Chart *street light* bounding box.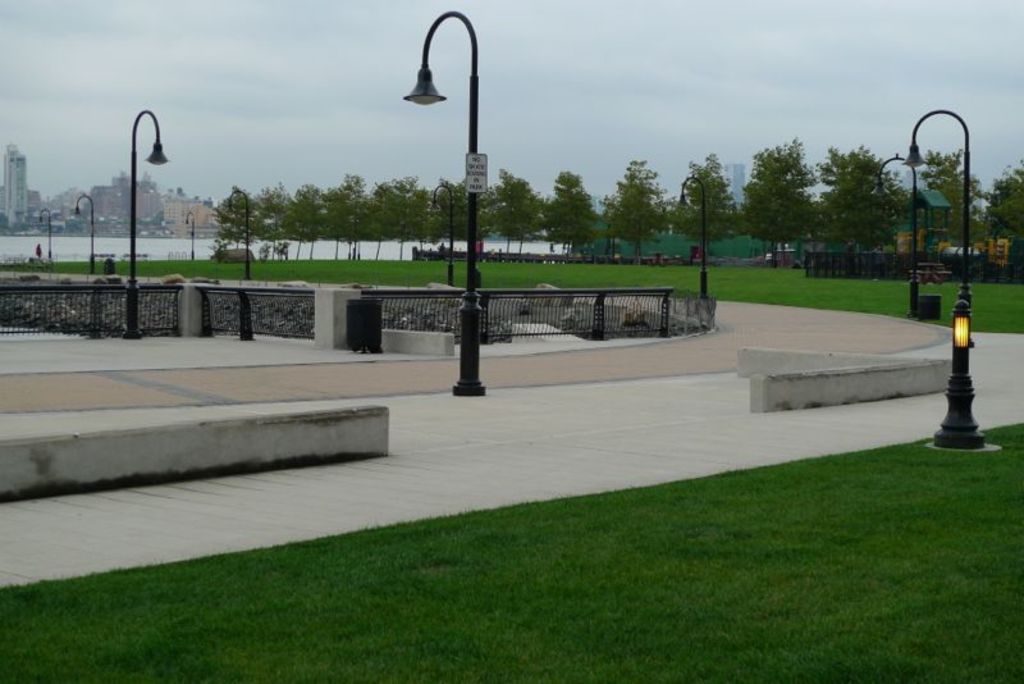
Charted: 219,188,261,283.
